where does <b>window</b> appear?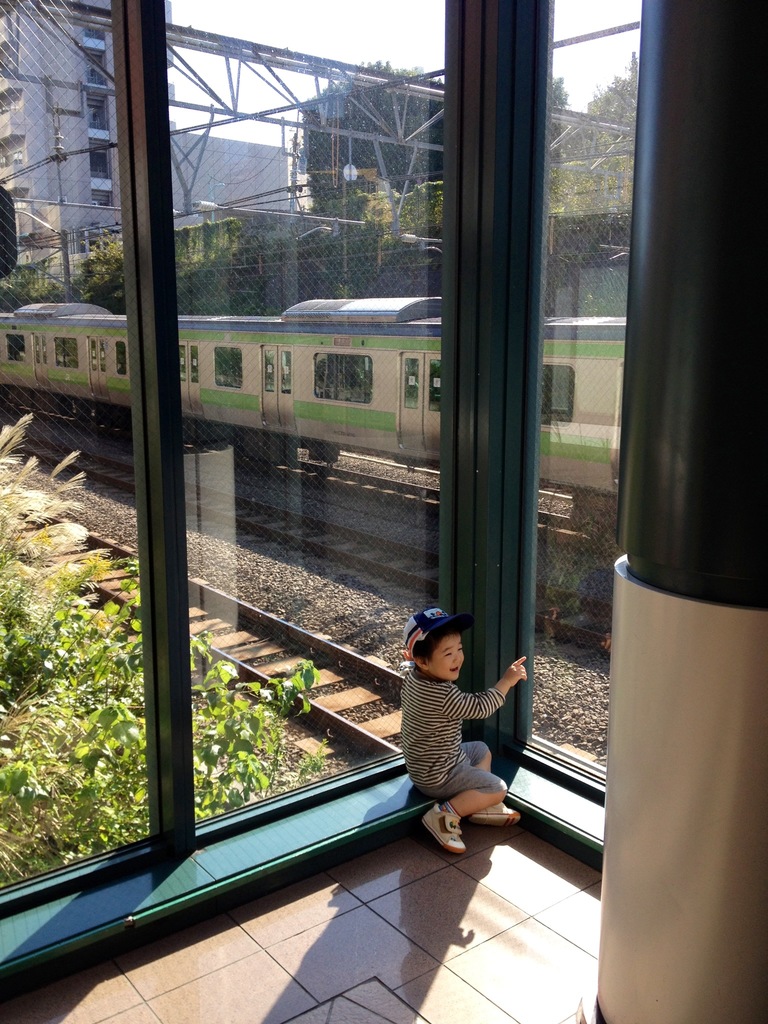
Appears at [86,138,122,204].
